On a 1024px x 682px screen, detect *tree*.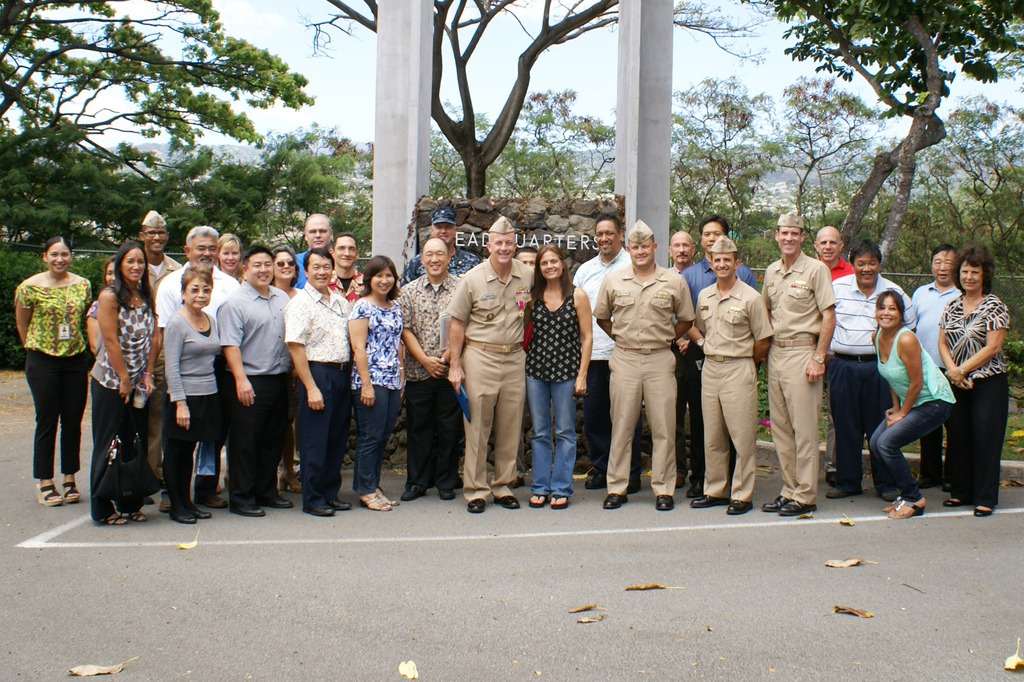
320,0,771,246.
